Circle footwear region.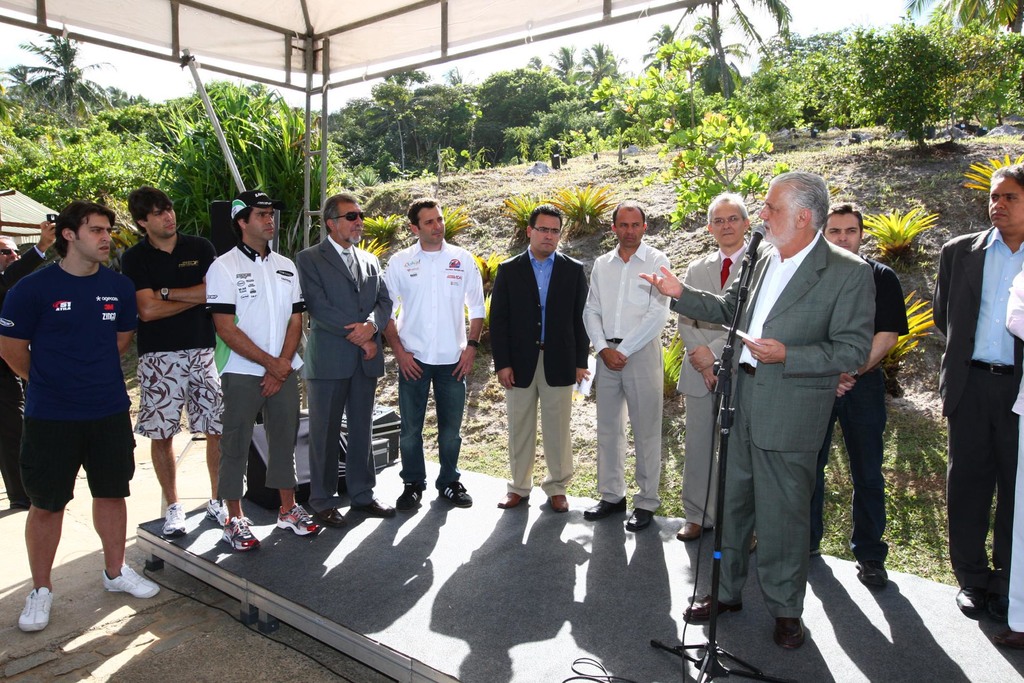
Region: Rect(101, 559, 163, 592).
